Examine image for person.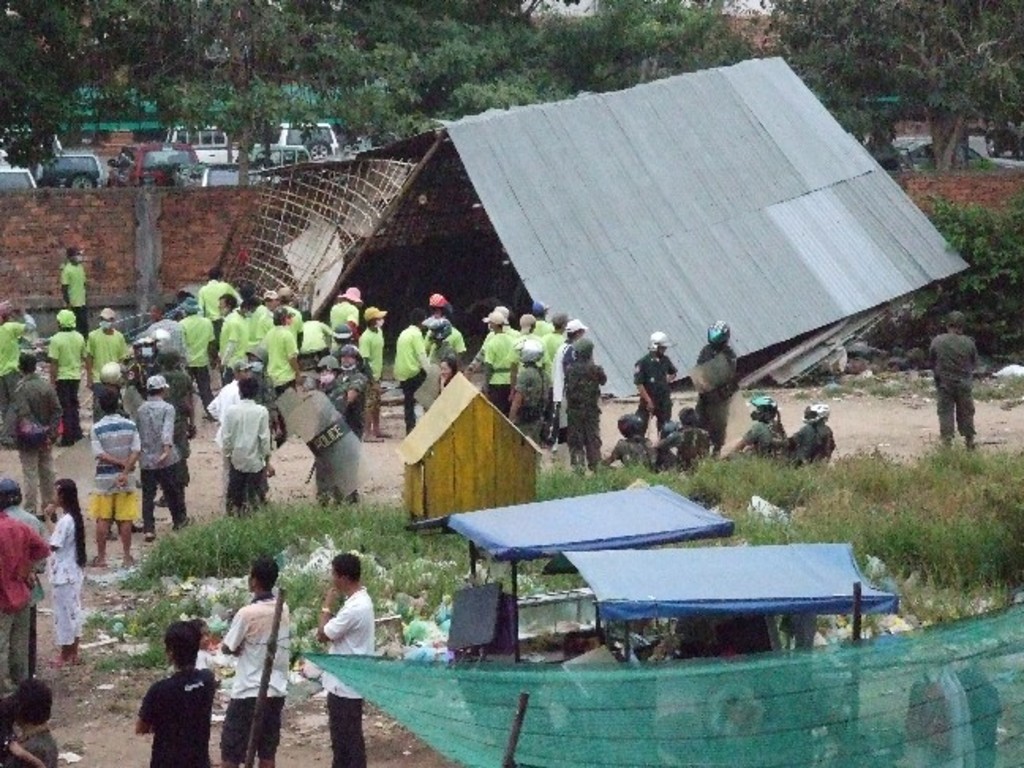
Examination result: x1=0, y1=673, x2=62, y2=766.
